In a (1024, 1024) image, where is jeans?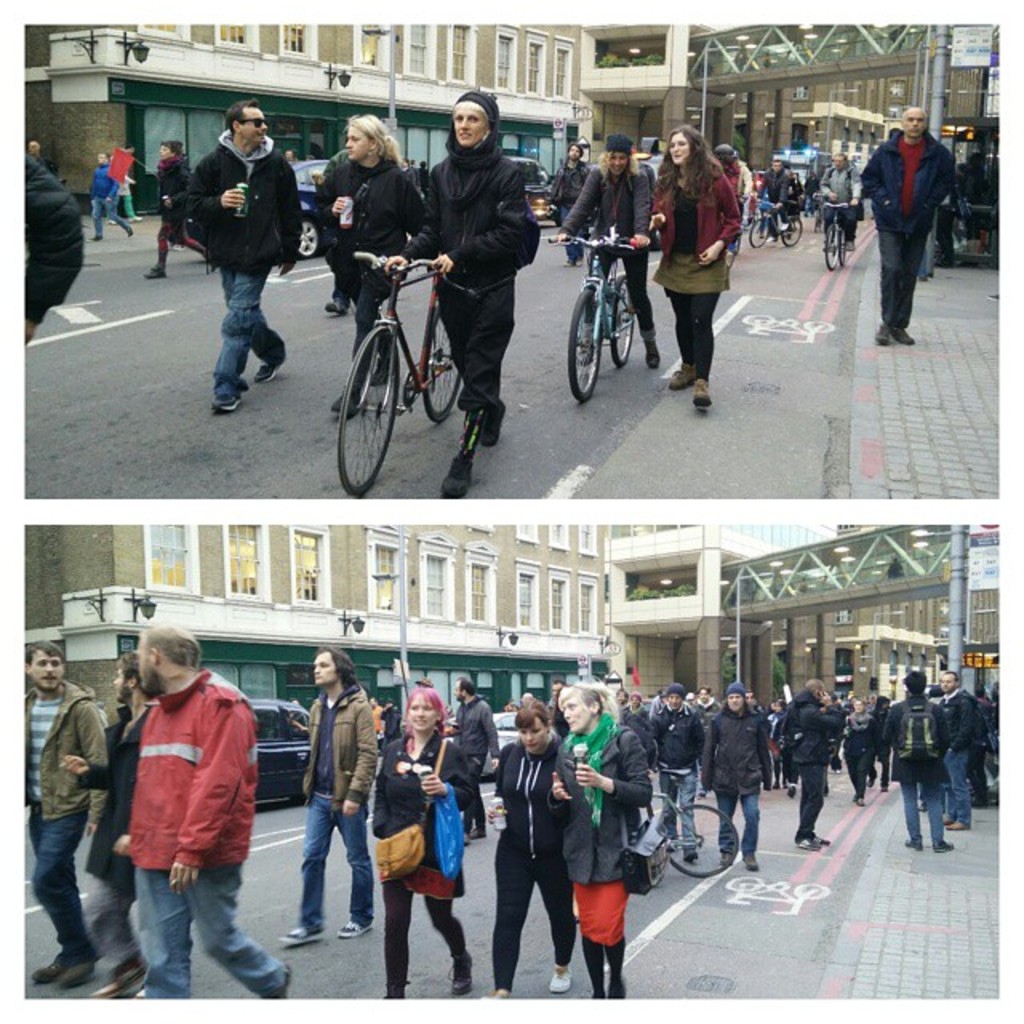
{"left": 144, "top": 861, "right": 286, "bottom": 1002}.
